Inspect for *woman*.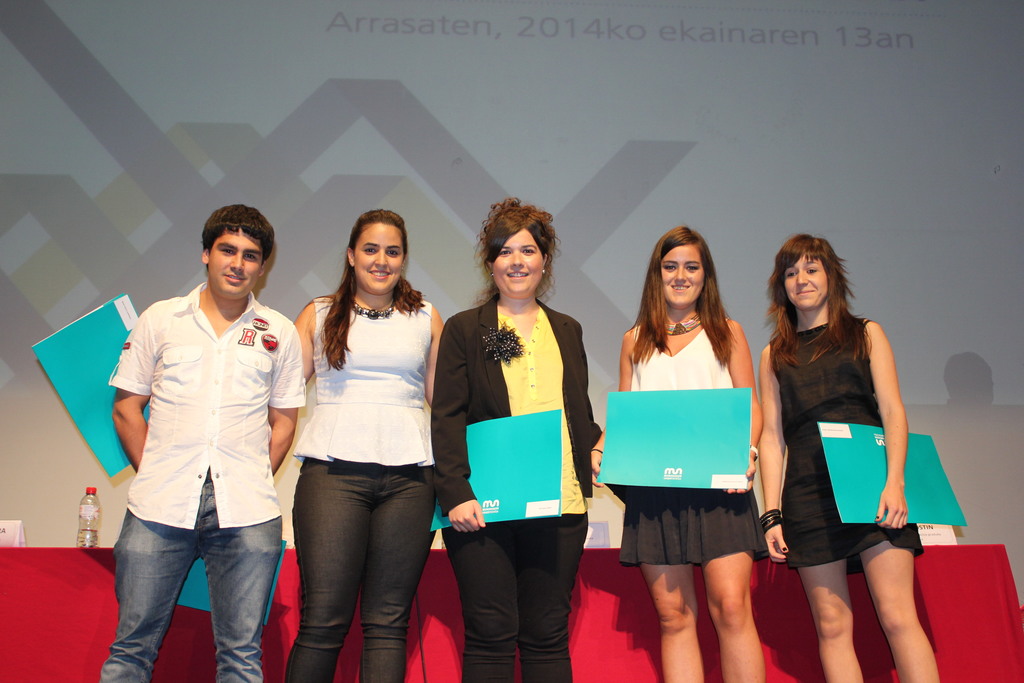
Inspection: box(444, 210, 600, 680).
